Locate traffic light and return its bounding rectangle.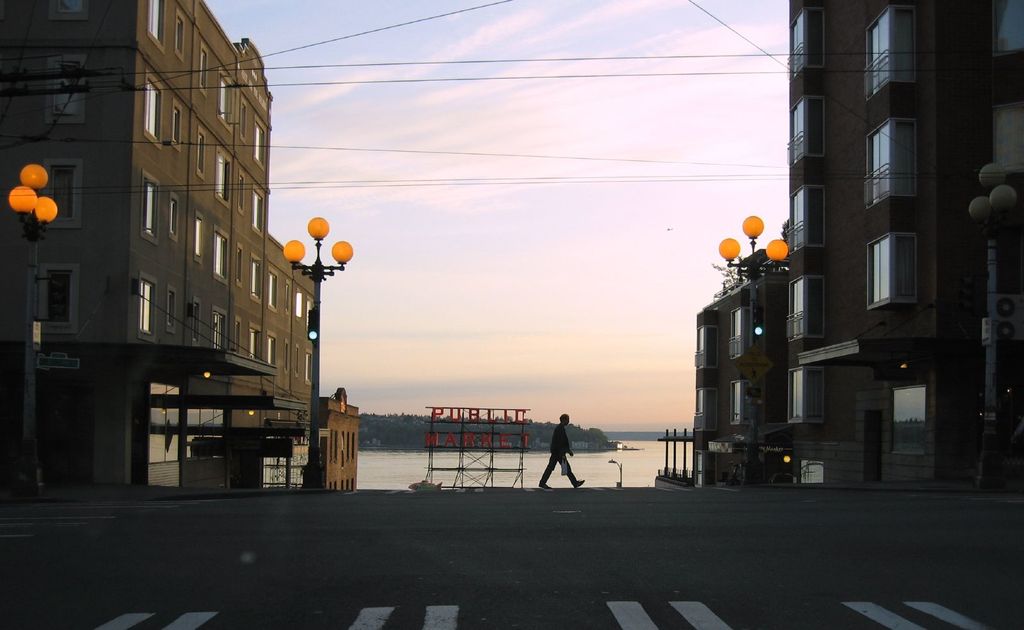
742 287 758 307.
